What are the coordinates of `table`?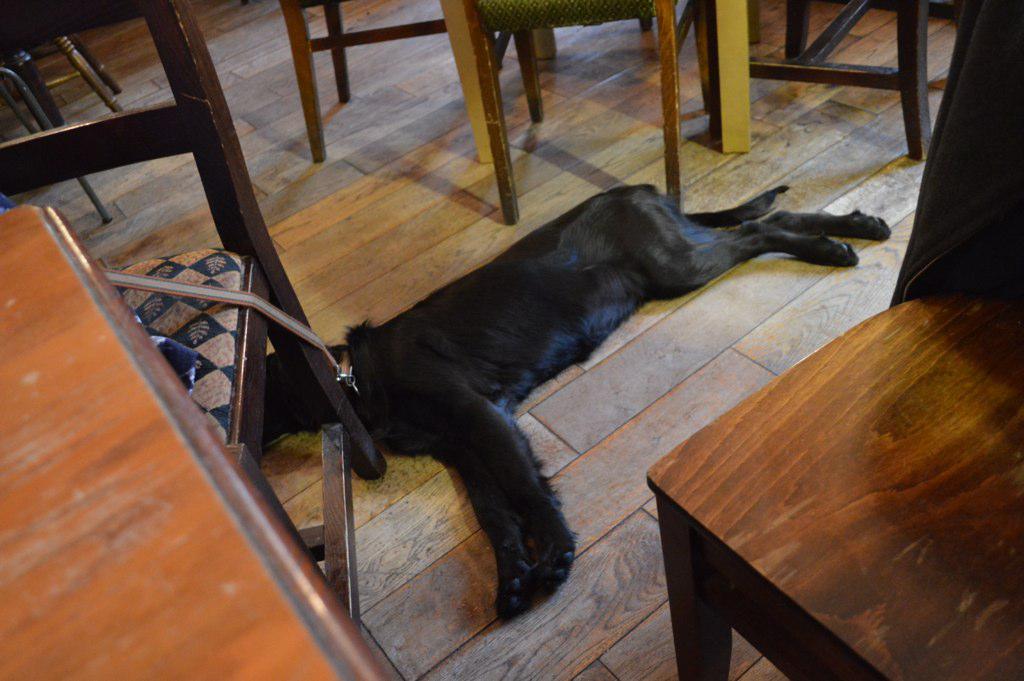
[left=0, top=205, right=409, bottom=680].
